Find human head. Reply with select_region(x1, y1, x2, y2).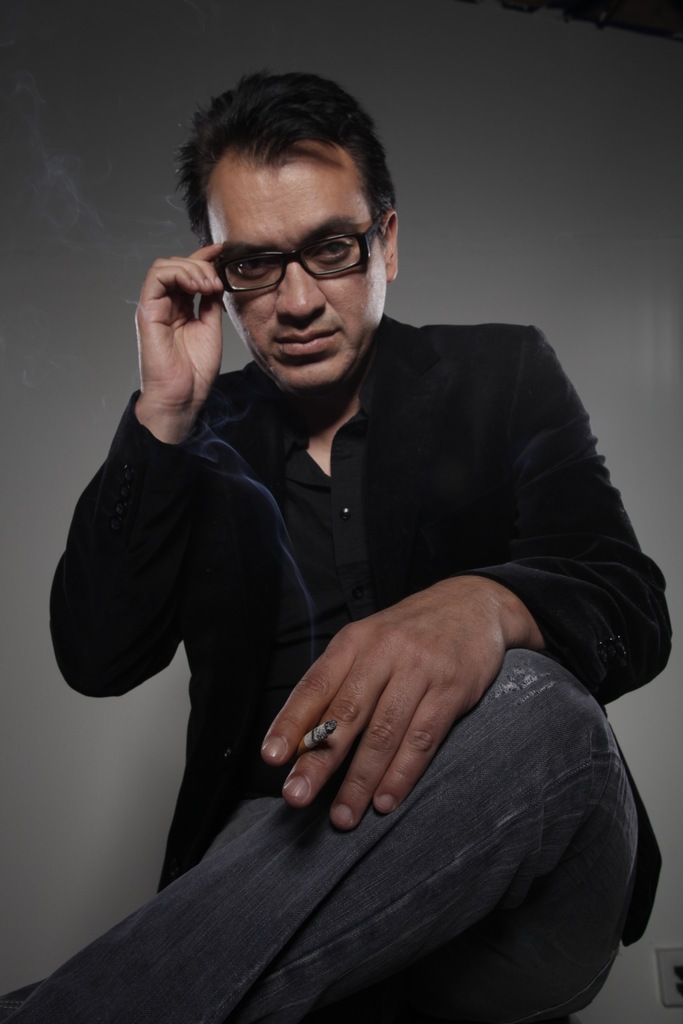
select_region(169, 66, 402, 389).
